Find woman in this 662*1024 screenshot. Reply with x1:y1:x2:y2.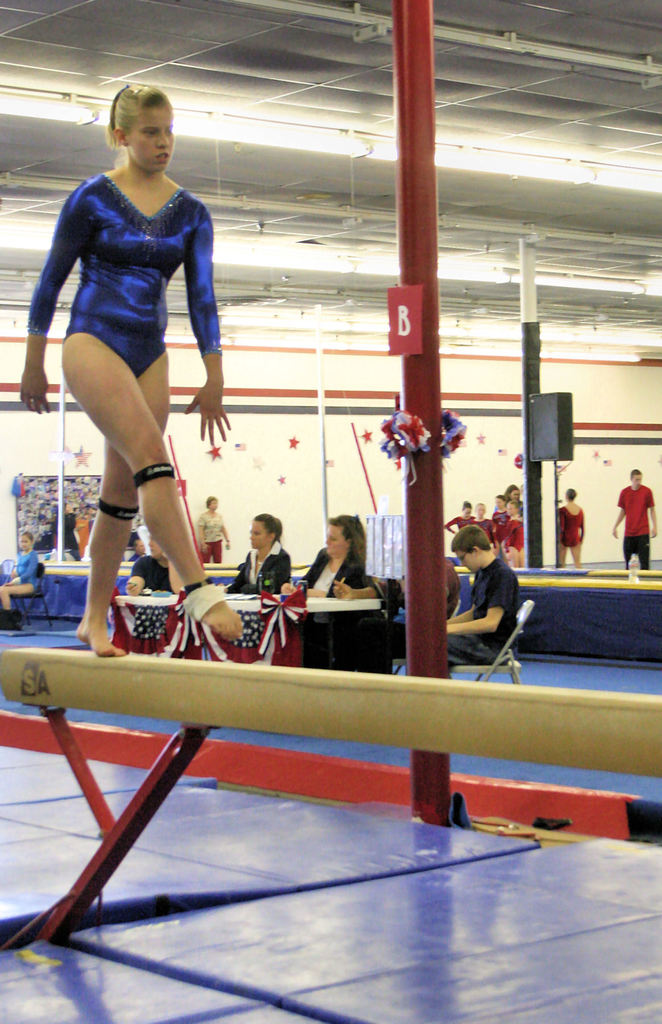
557:488:583:566.
